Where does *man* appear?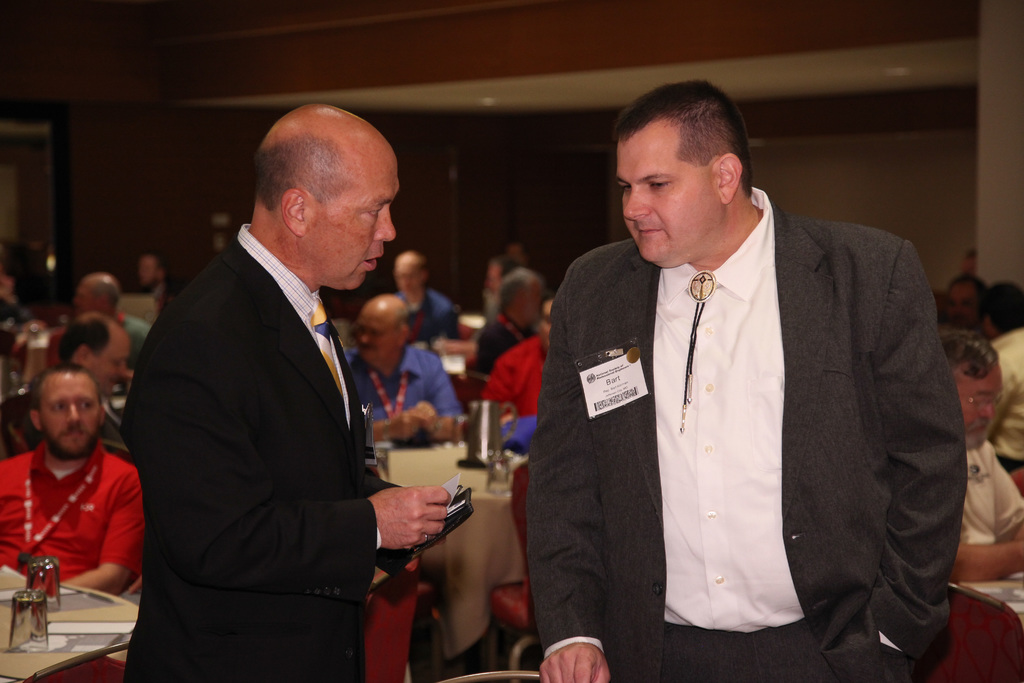
Appears at select_region(474, 263, 548, 386).
